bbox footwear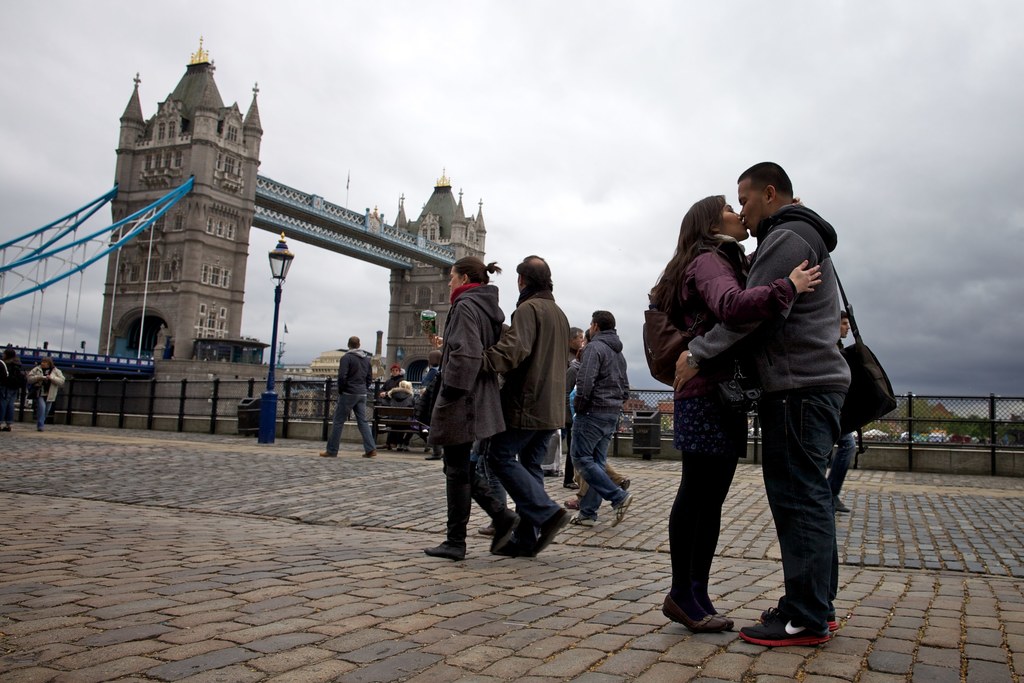
714 605 737 630
